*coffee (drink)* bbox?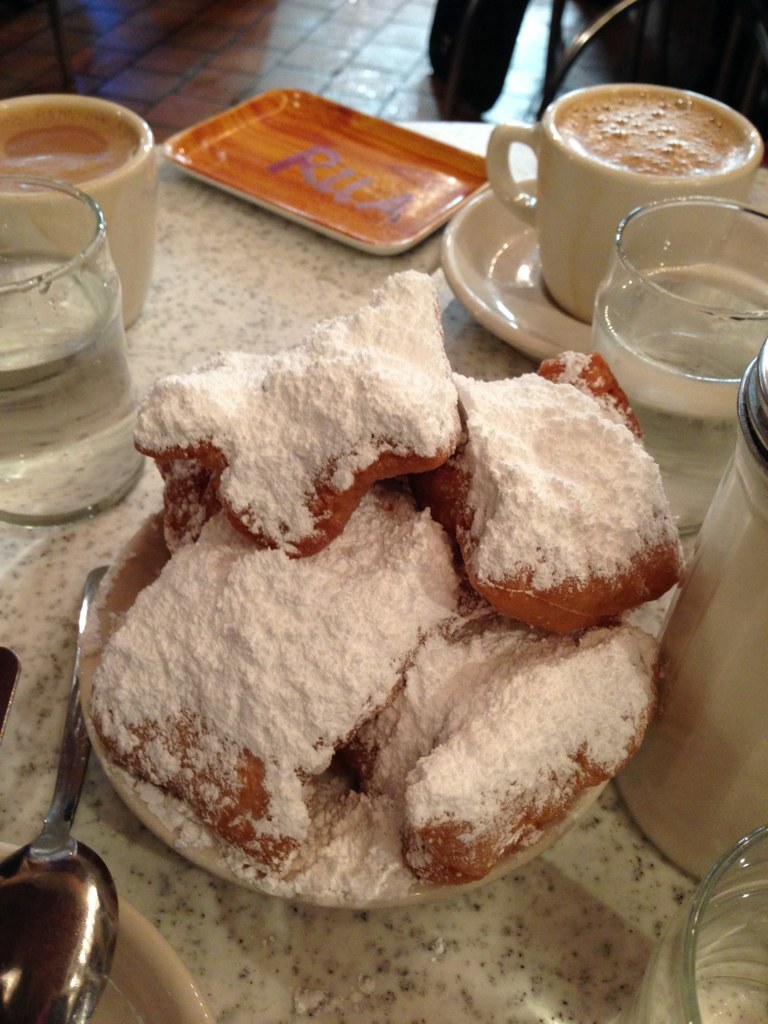
1/104/145/187
